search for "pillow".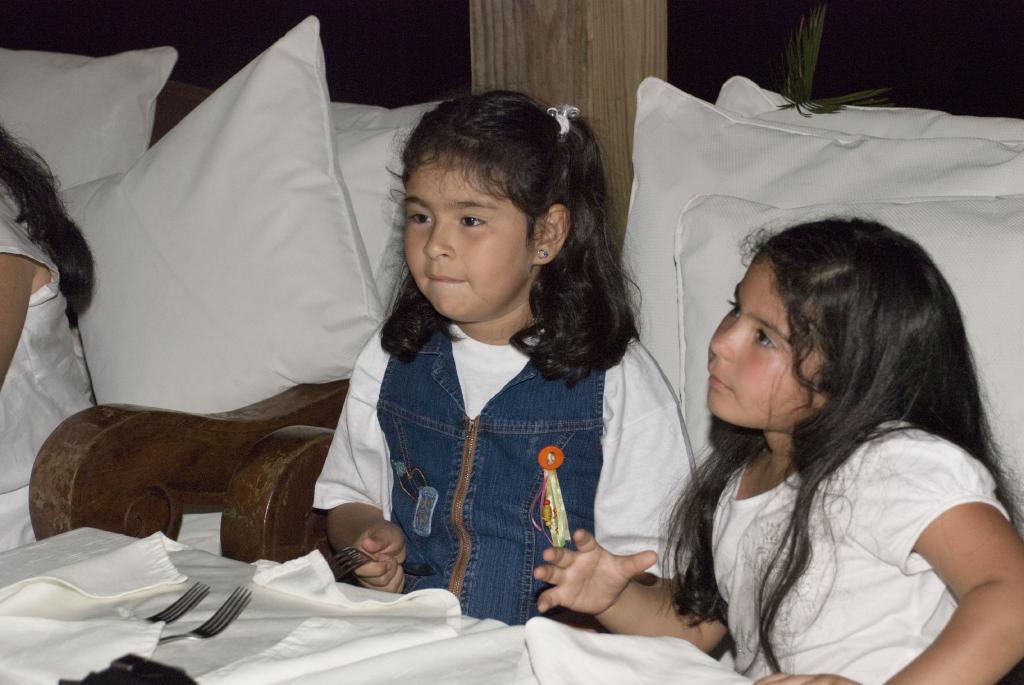
Found at locate(704, 77, 1023, 156).
